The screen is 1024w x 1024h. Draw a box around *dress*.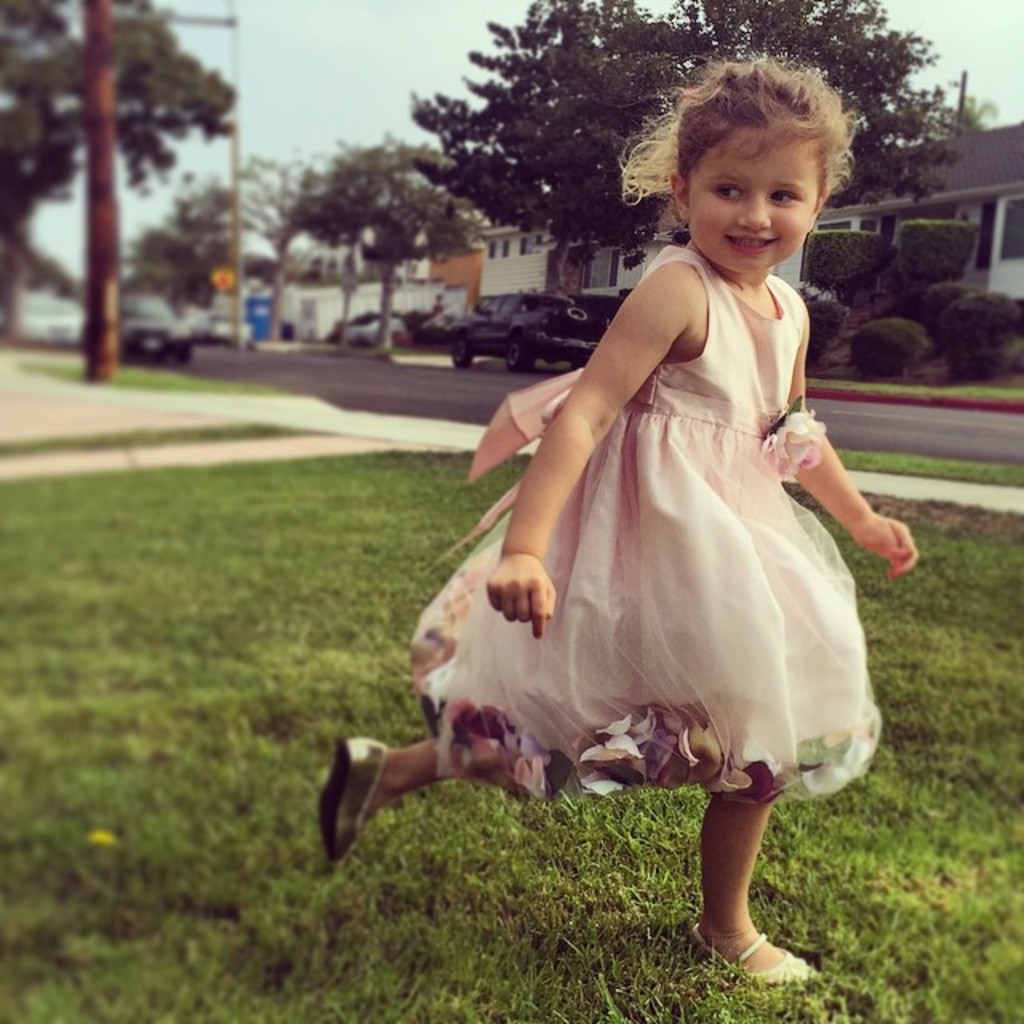
(408,245,885,798).
